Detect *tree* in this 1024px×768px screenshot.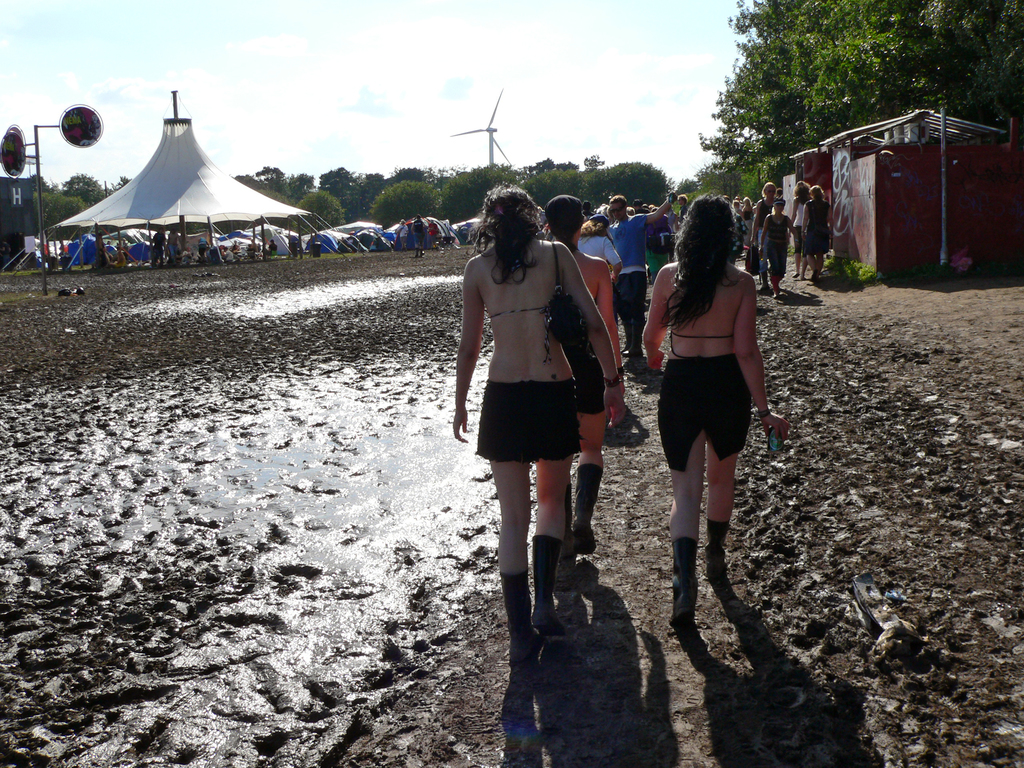
Detection: {"left": 367, "top": 180, "right": 443, "bottom": 228}.
